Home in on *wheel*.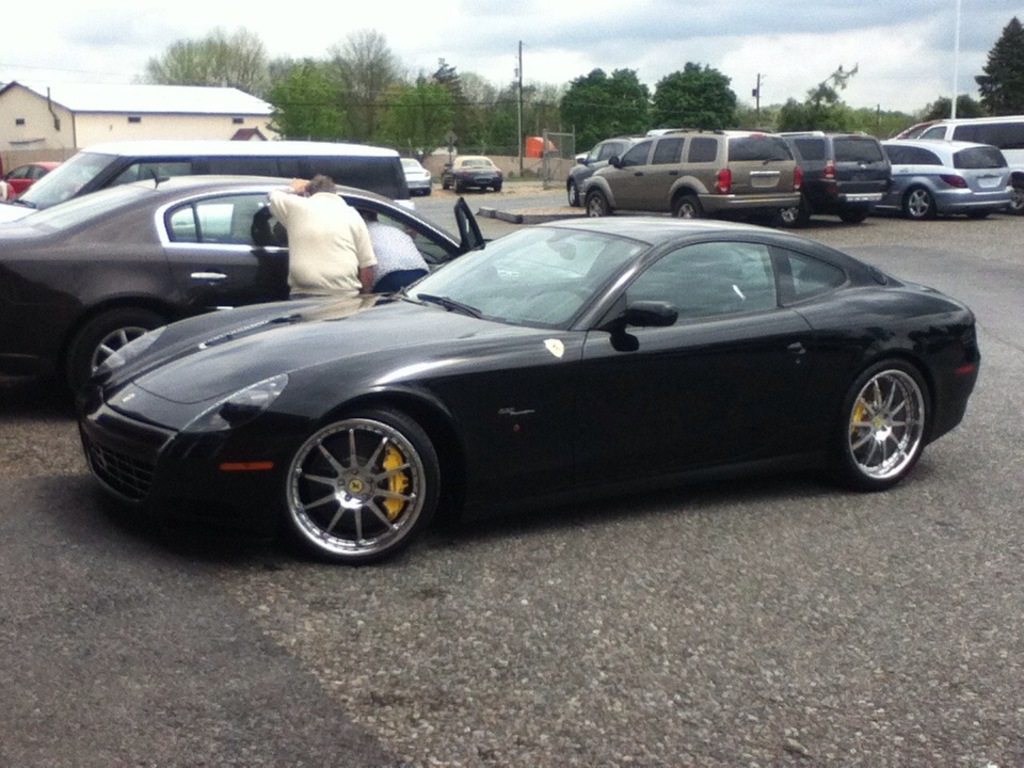
Homed in at select_region(65, 317, 171, 413).
